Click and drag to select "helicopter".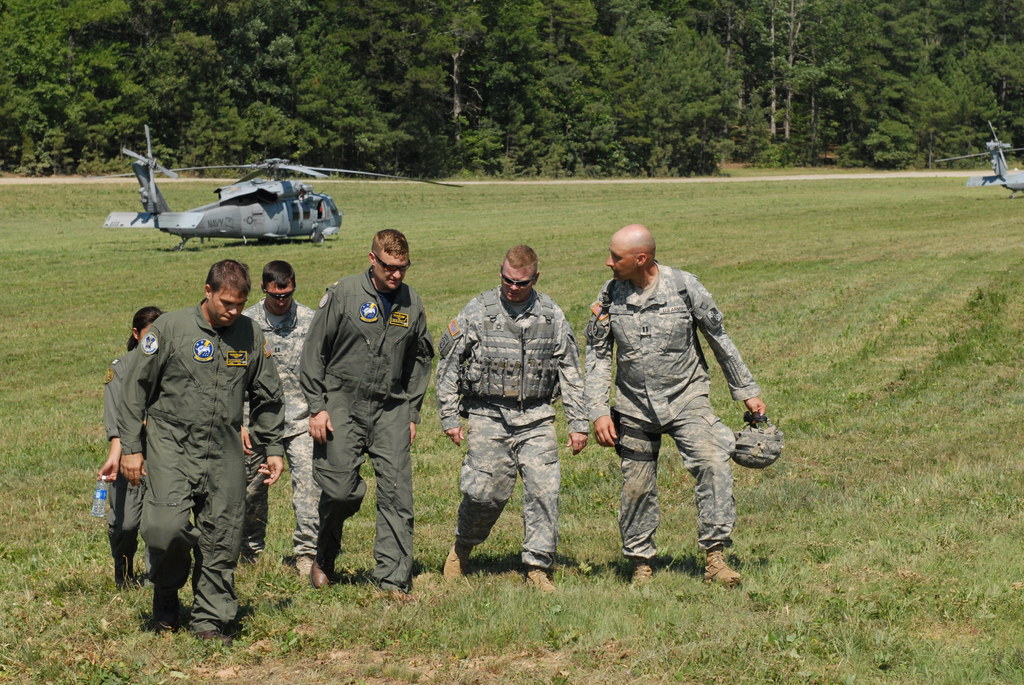
Selection: l=109, t=156, r=351, b=244.
